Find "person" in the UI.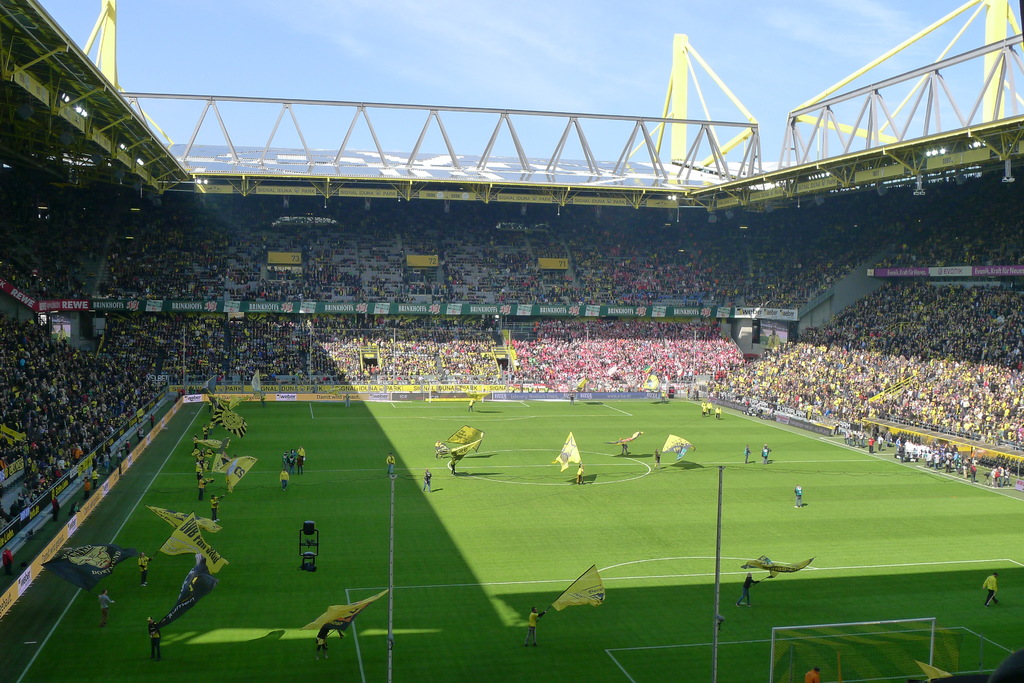
UI element at left=804, top=666, right=820, bottom=682.
